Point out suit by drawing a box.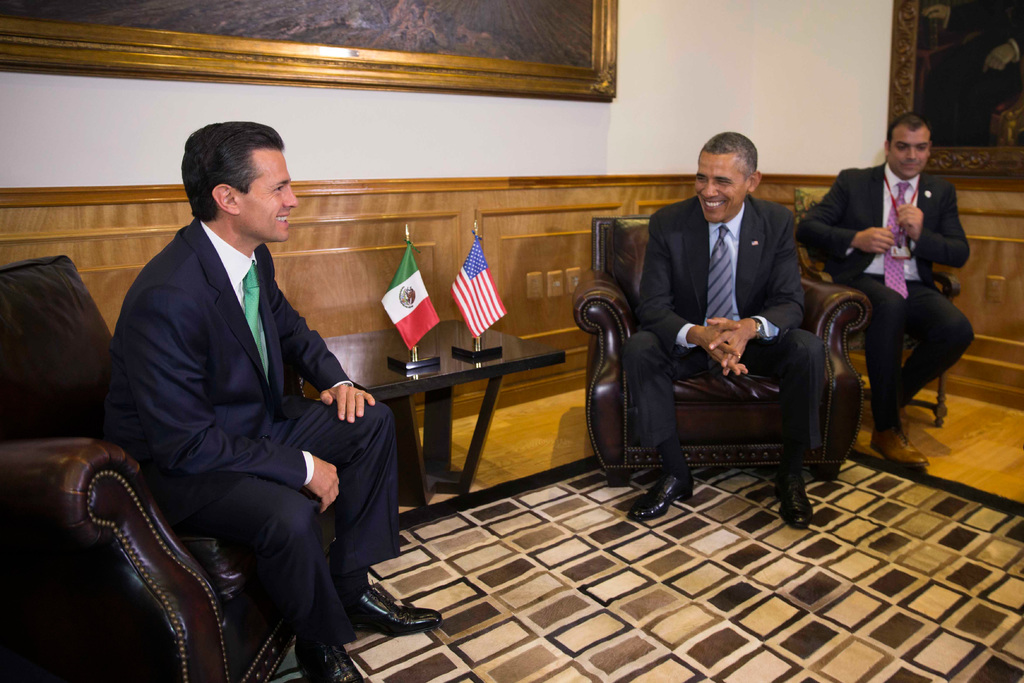
box=[796, 157, 973, 430].
